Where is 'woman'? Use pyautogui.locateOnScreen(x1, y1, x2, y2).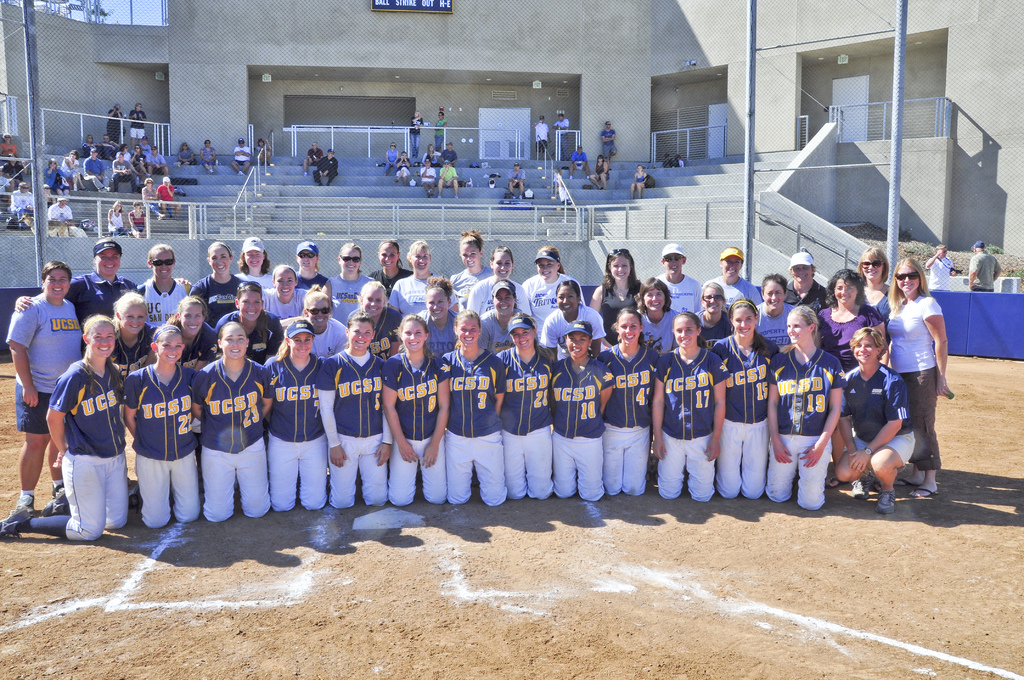
pyautogui.locateOnScreen(392, 240, 452, 319).
